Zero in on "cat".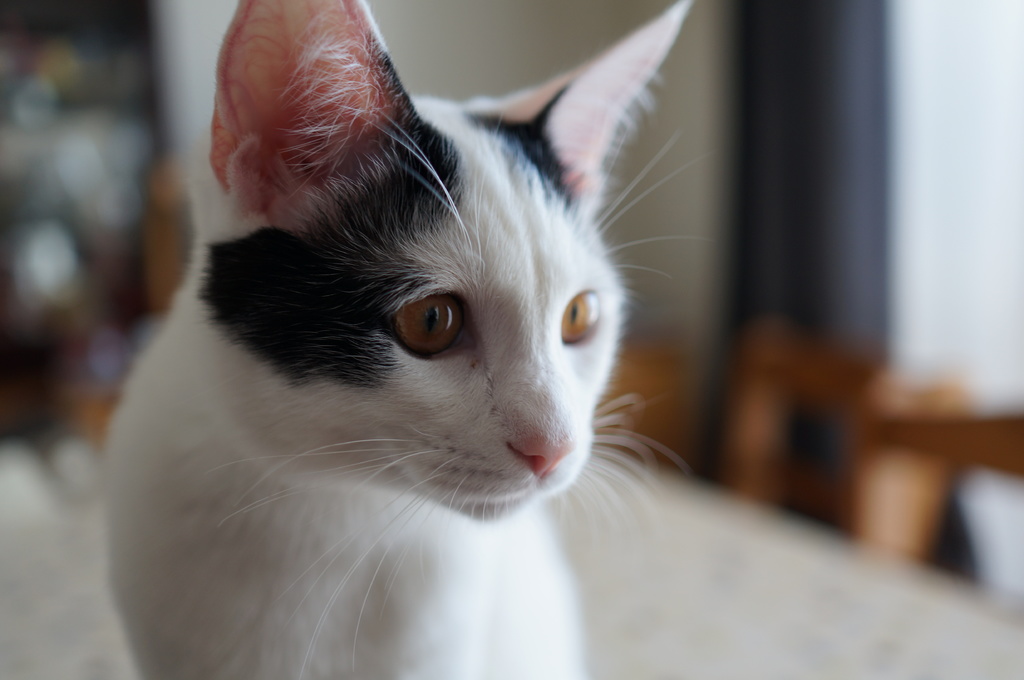
Zeroed in: rect(97, 0, 716, 679).
